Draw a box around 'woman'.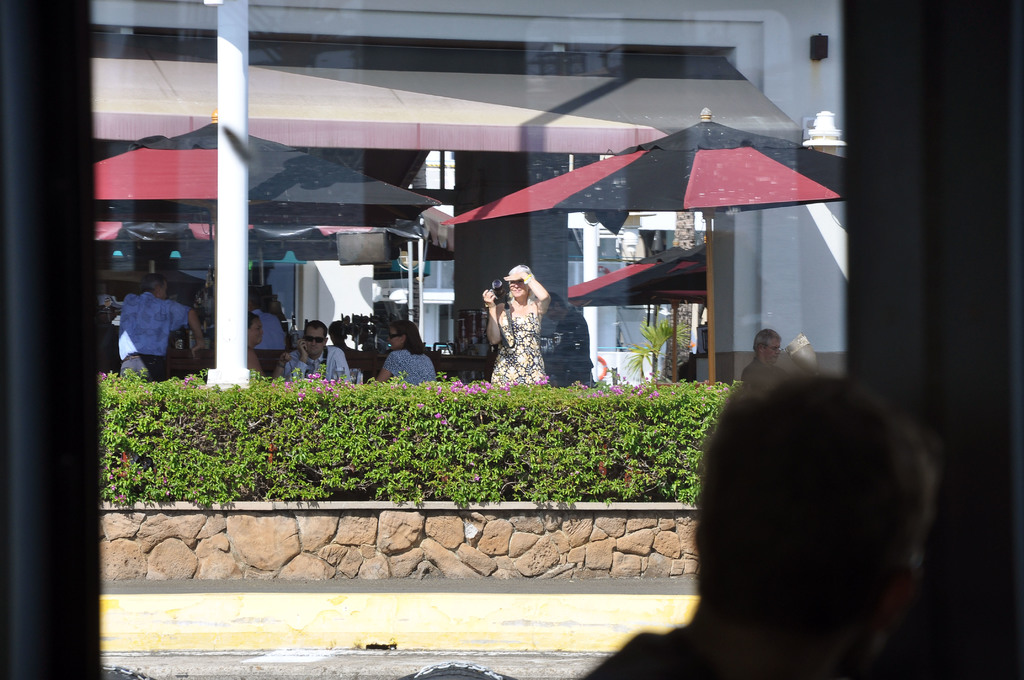
375 324 435 384.
